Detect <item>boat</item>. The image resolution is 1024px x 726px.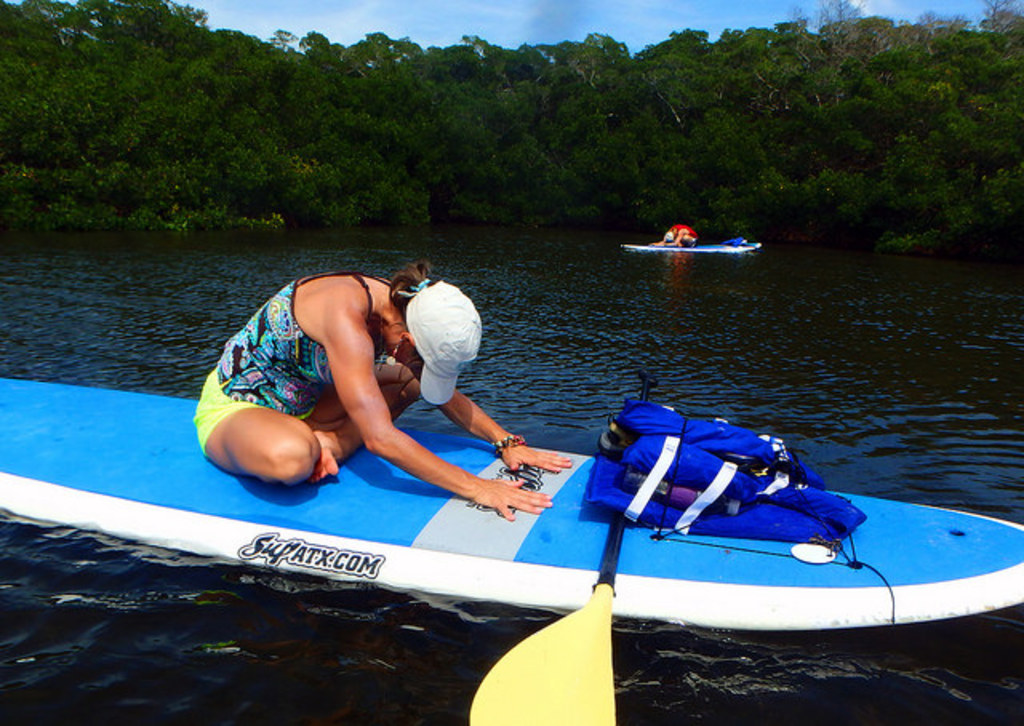
[x1=83, y1=349, x2=1011, y2=665].
